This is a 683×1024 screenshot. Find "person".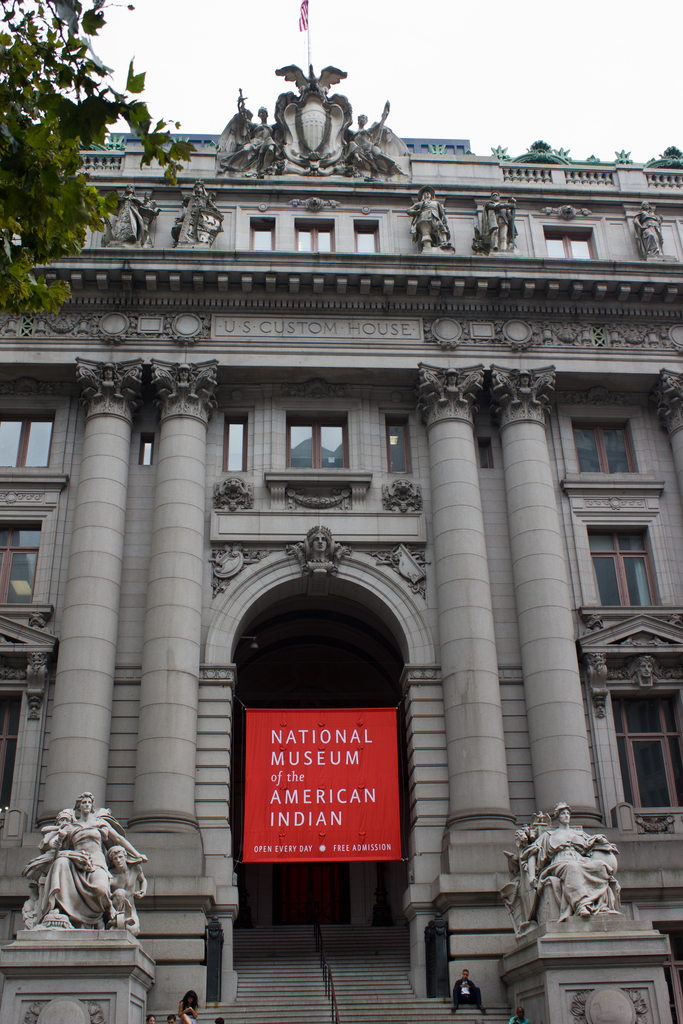
Bounding box: 513,1007,534,1023.
